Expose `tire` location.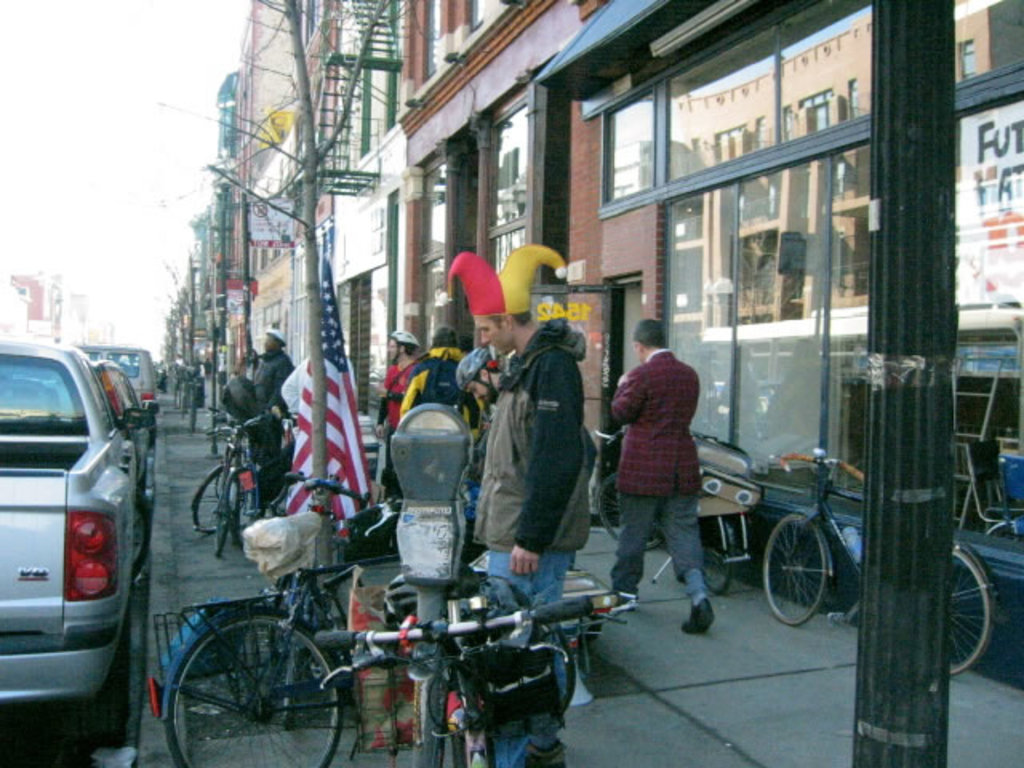
Exposed at (left=949, top=536, right=1002, bottom=680).
